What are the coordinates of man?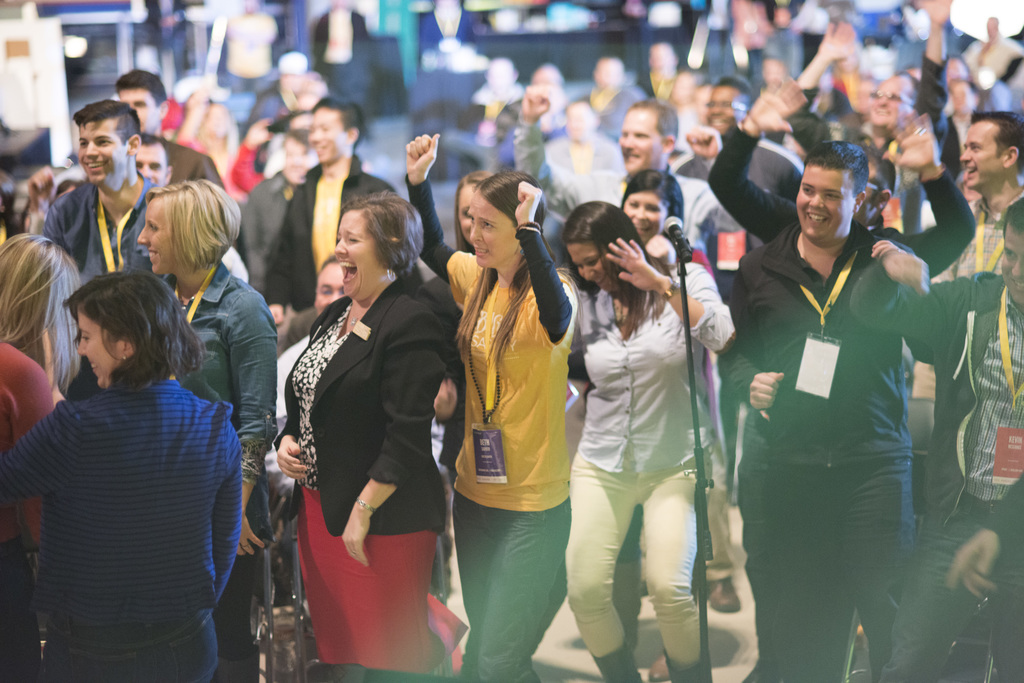
134:127:172:189.
